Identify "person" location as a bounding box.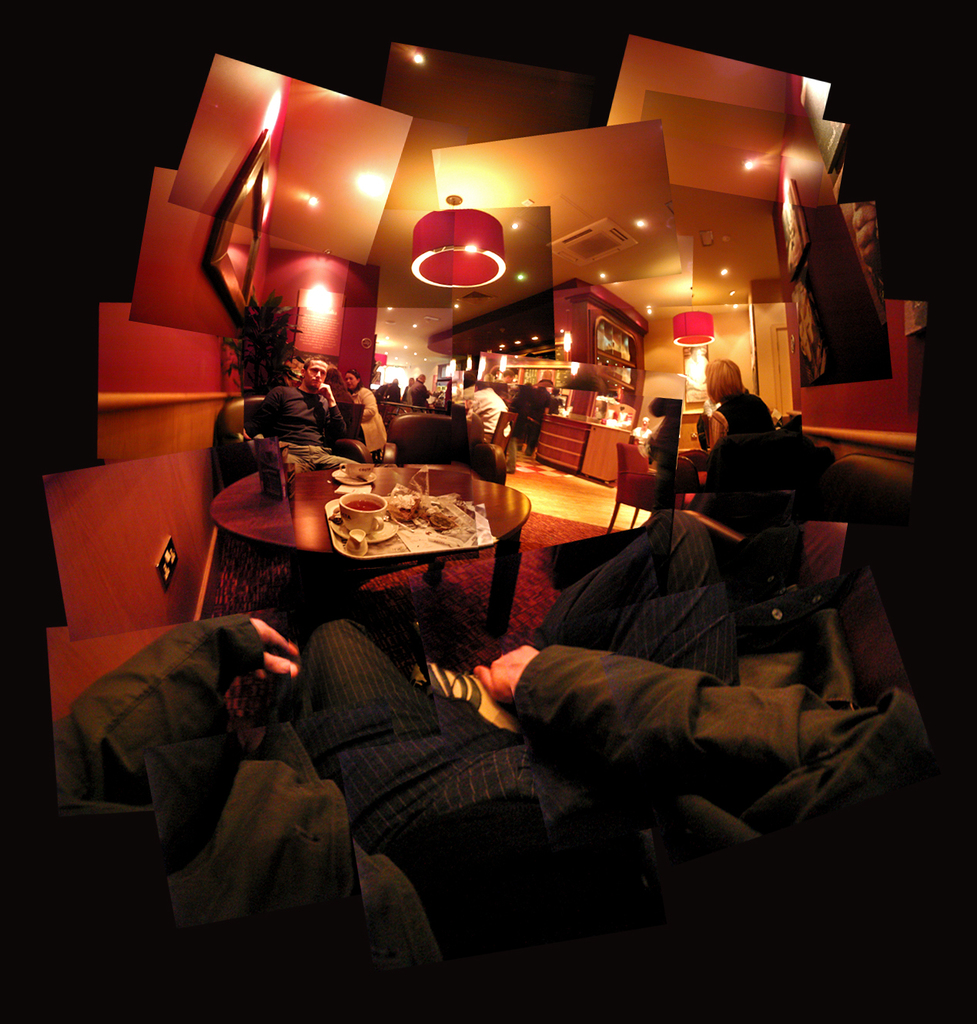
(left=343, top=366, right=391, bottom=460).
